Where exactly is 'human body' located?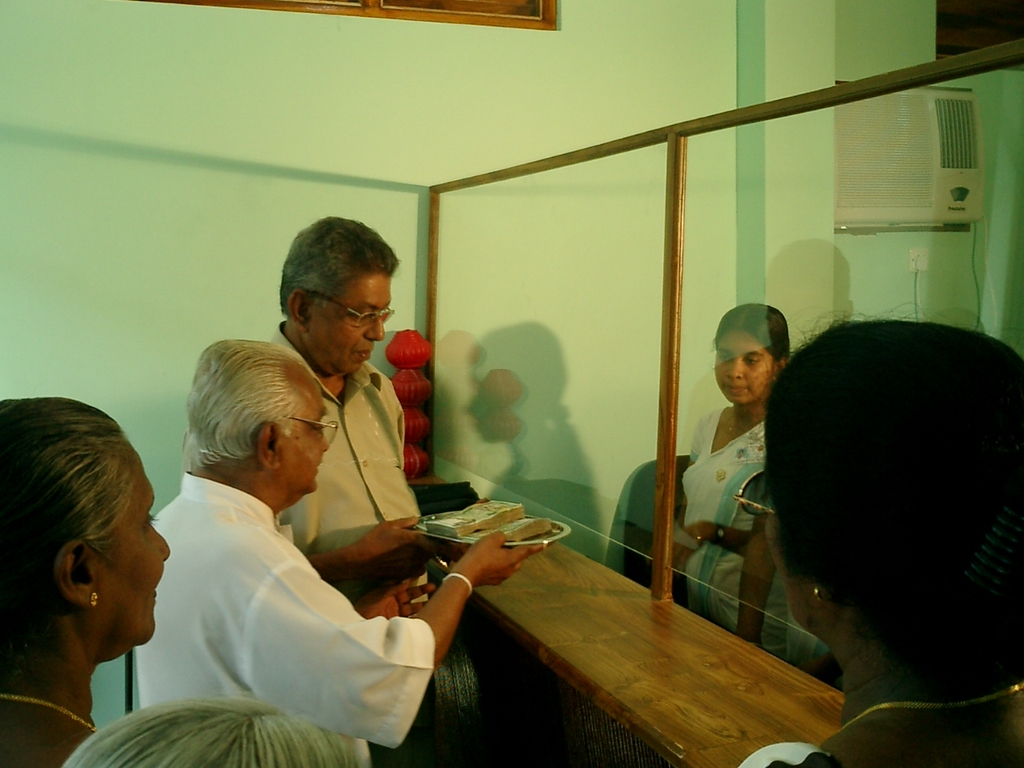
Its bounding box is 134 342 526 767.
